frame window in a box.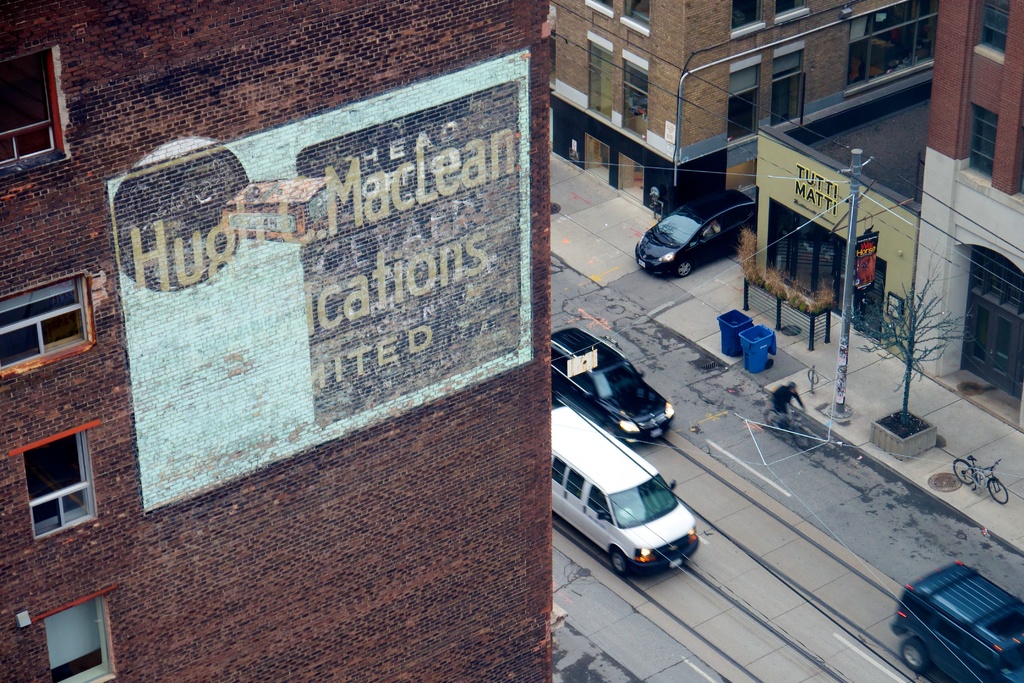
select_region(730, 0, 766, 39).
